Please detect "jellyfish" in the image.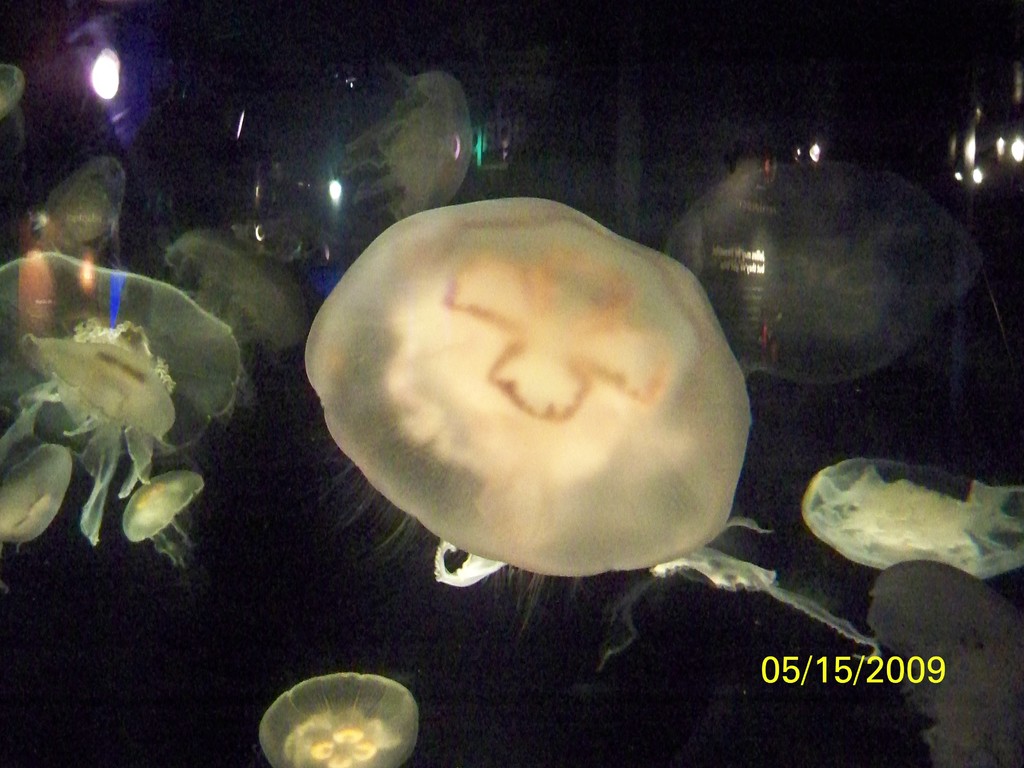
{"x1": 123, "y1": 471, "x2": 202, "y2": 575}.
